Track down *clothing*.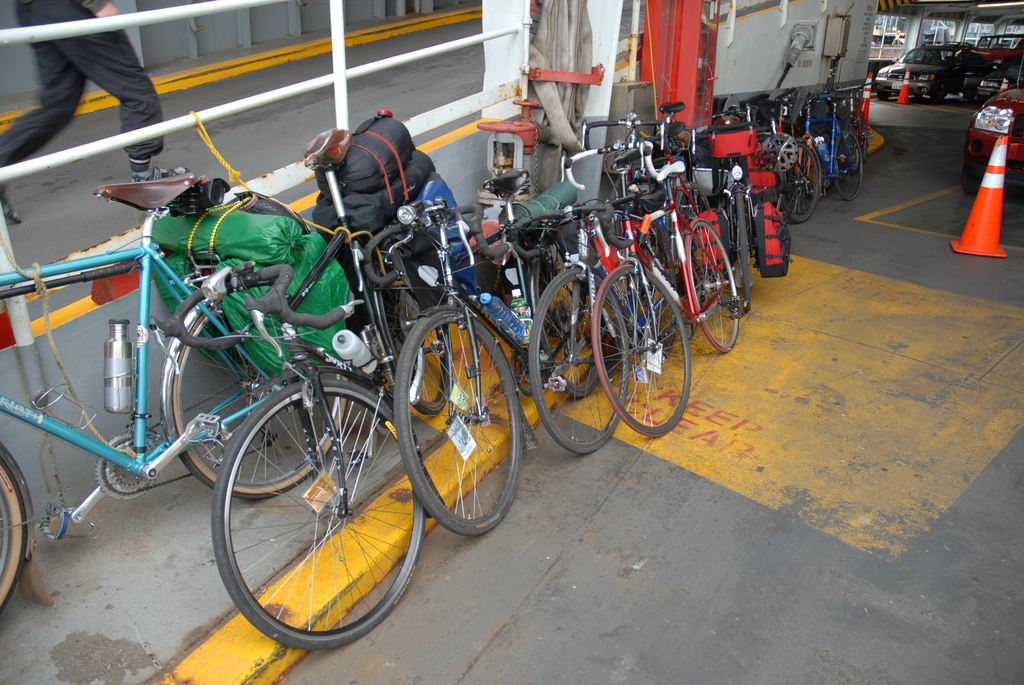
Tracked to [4,0,172,156].
